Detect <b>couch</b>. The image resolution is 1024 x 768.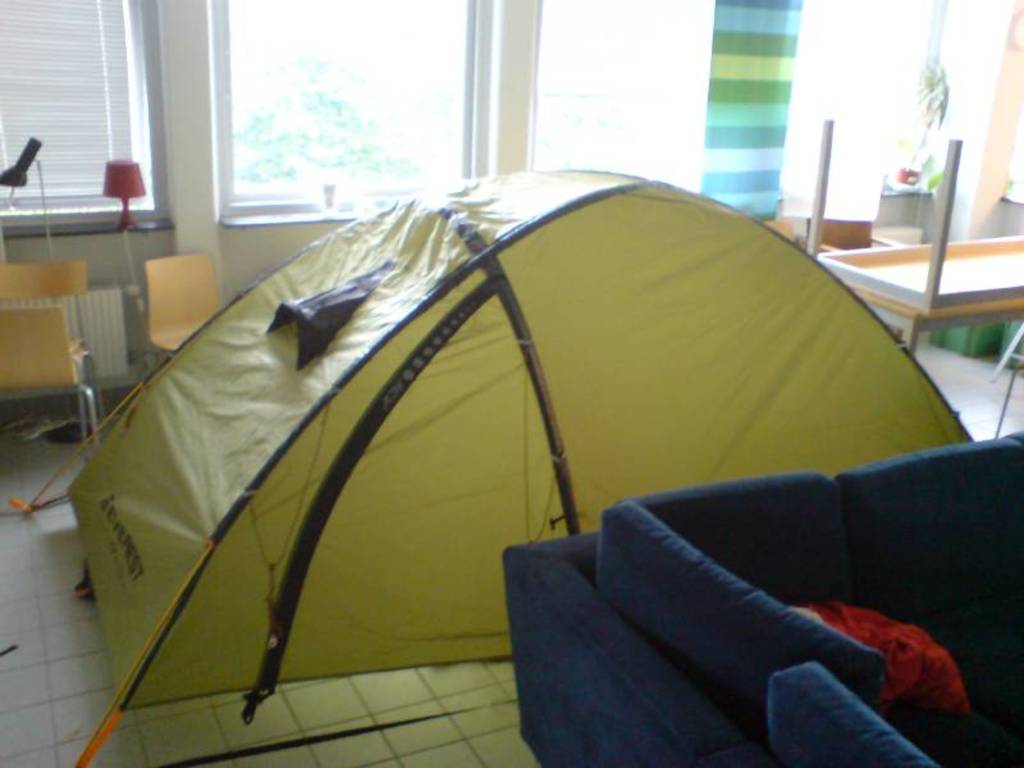
bbox(456, 440, 1023, 767).
